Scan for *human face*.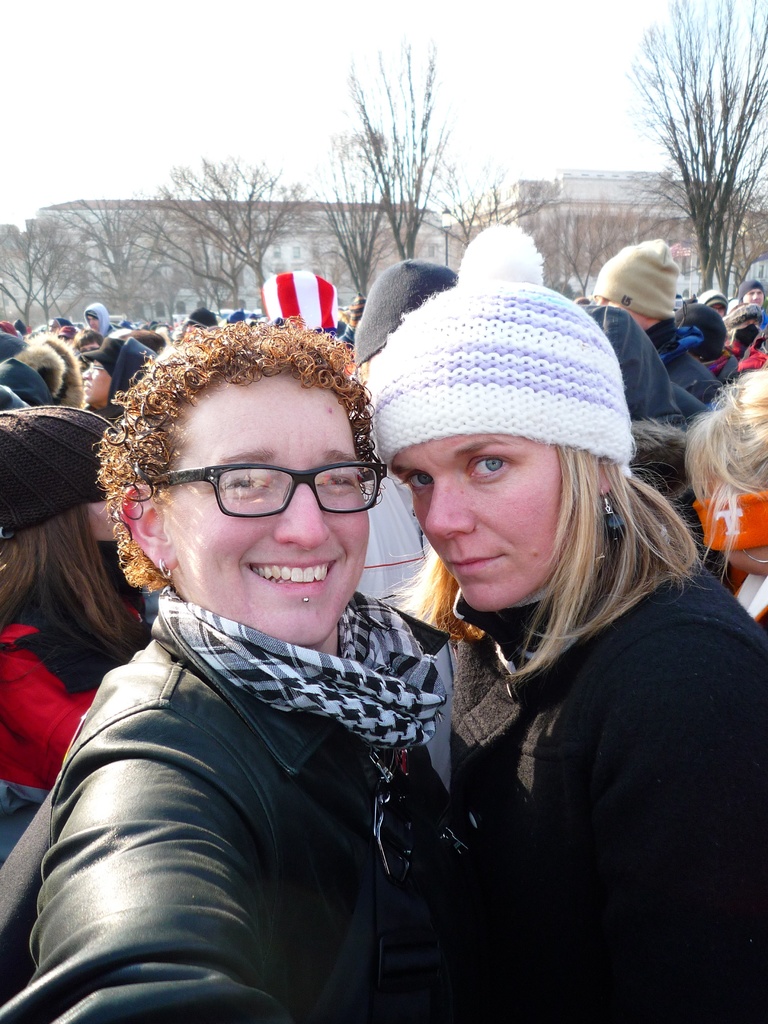
Scan result: x1=88, y1=316, x2=97, y2=329.
